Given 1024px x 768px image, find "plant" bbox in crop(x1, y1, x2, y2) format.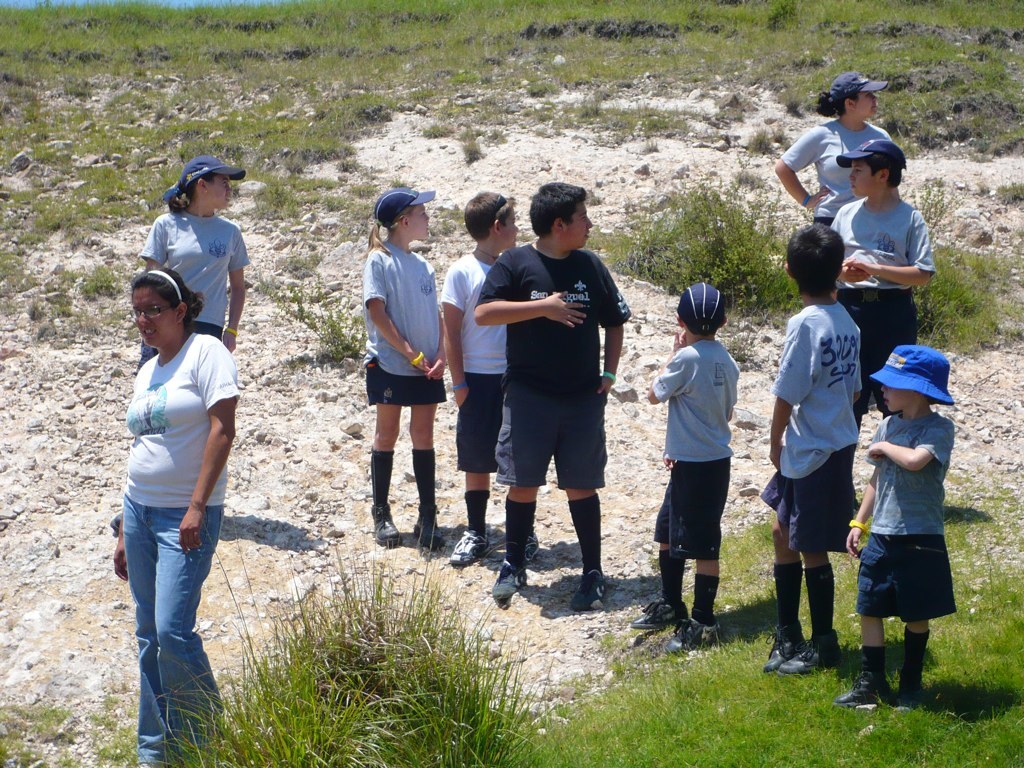
crop(907, 237, 1008, 346).
